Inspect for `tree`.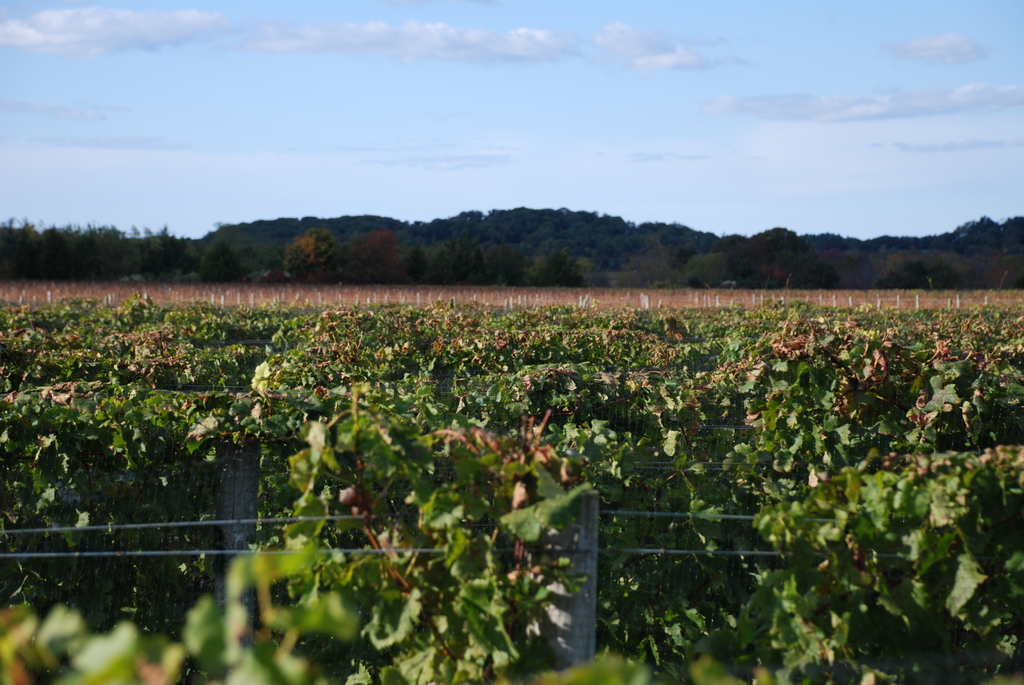
Inspection: [961,212,1005,255].
